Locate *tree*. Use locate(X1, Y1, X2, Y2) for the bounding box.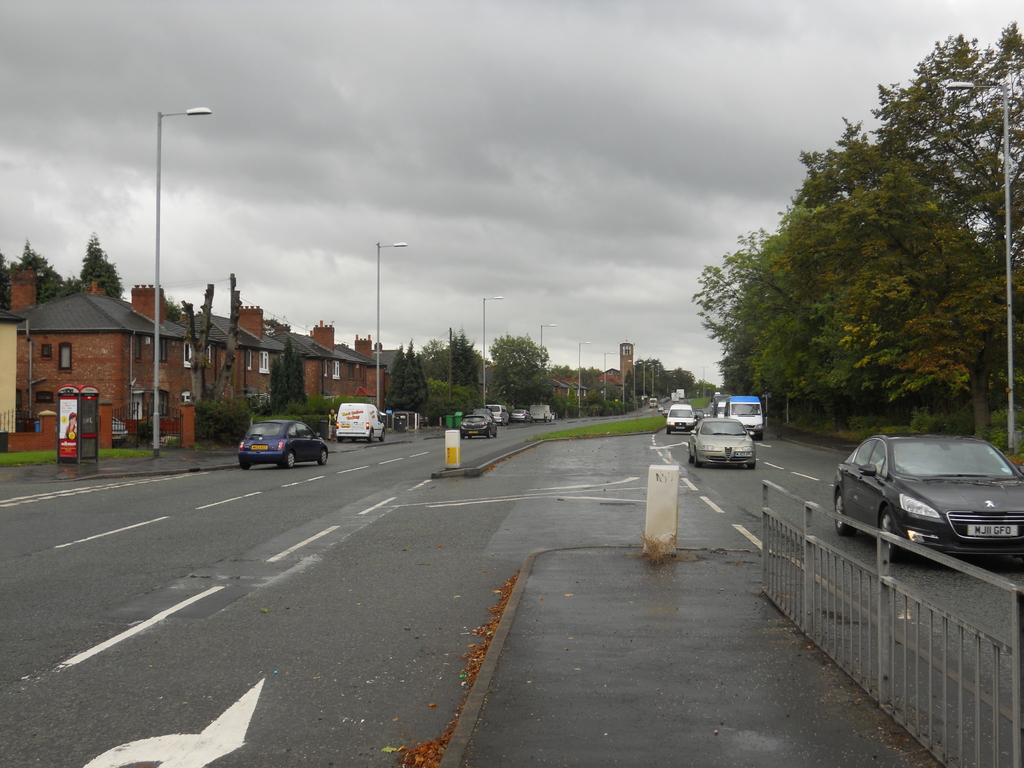
locate(616, 362, 687, 403).
